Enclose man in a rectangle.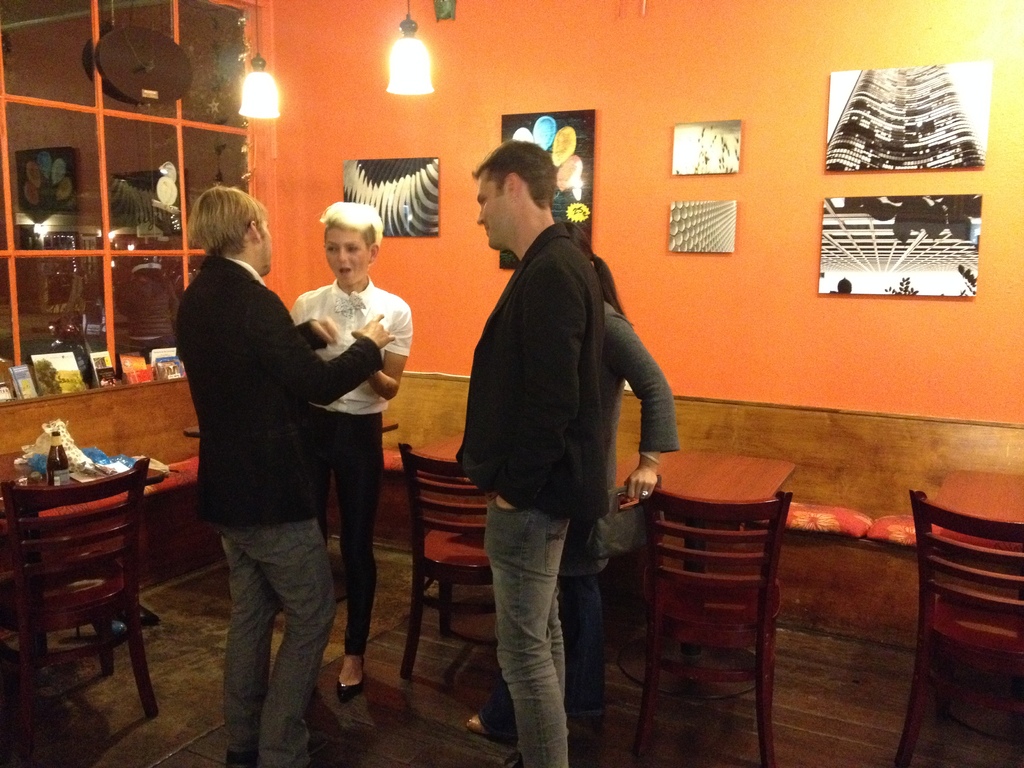
box=[450, 136, 600, 767].
